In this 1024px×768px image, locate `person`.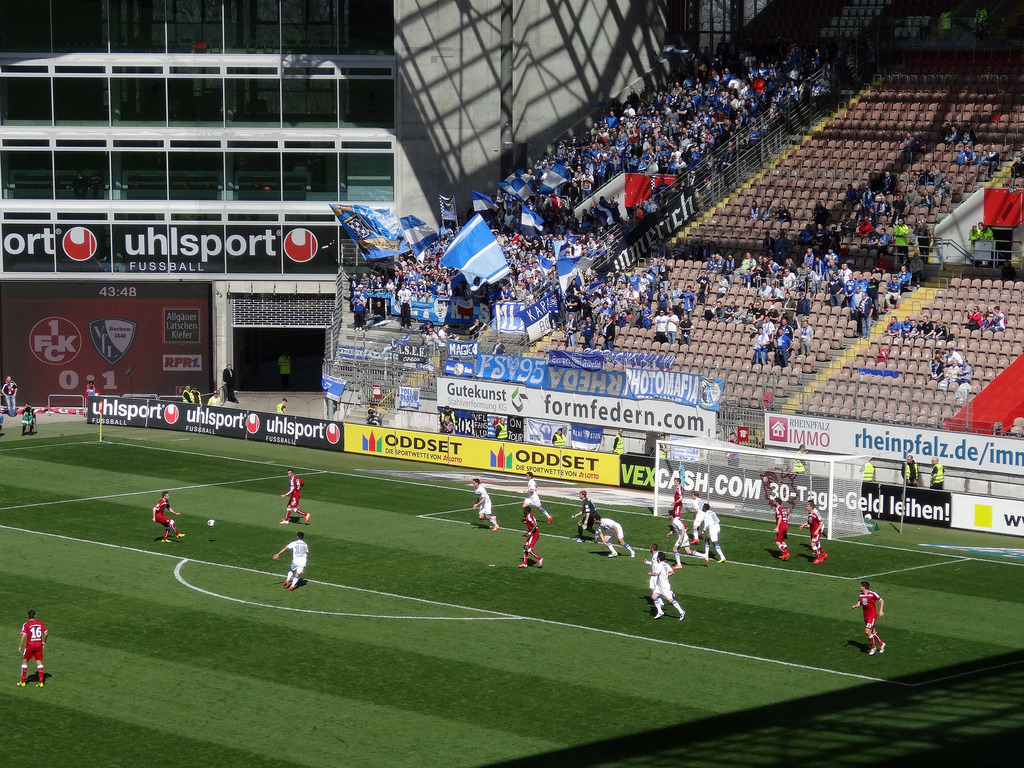
Bounding box: <bbox>948, 347, 963, 367</bbox>.
